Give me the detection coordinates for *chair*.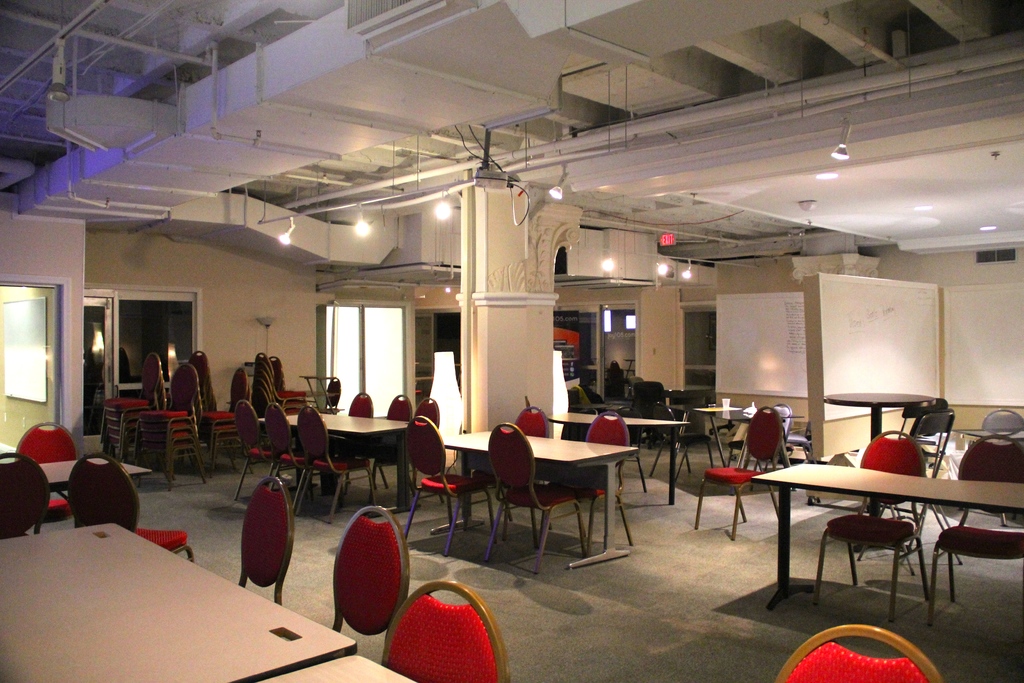
(326, 502, 415, 668).
